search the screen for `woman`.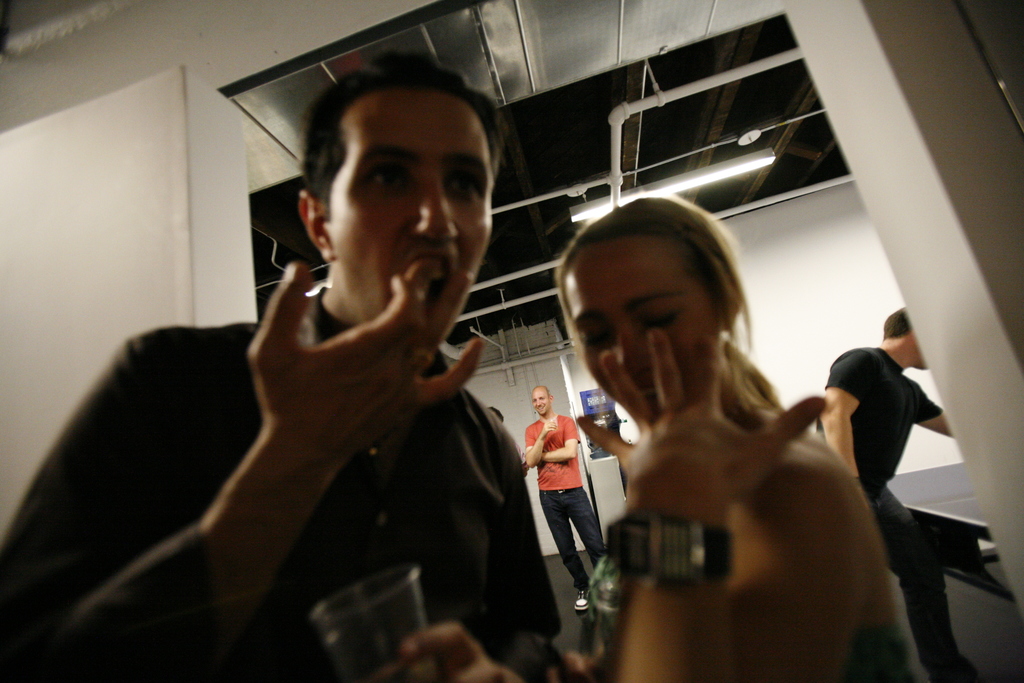
Found at x1=506, y1=178, x2=886, y2=682.
